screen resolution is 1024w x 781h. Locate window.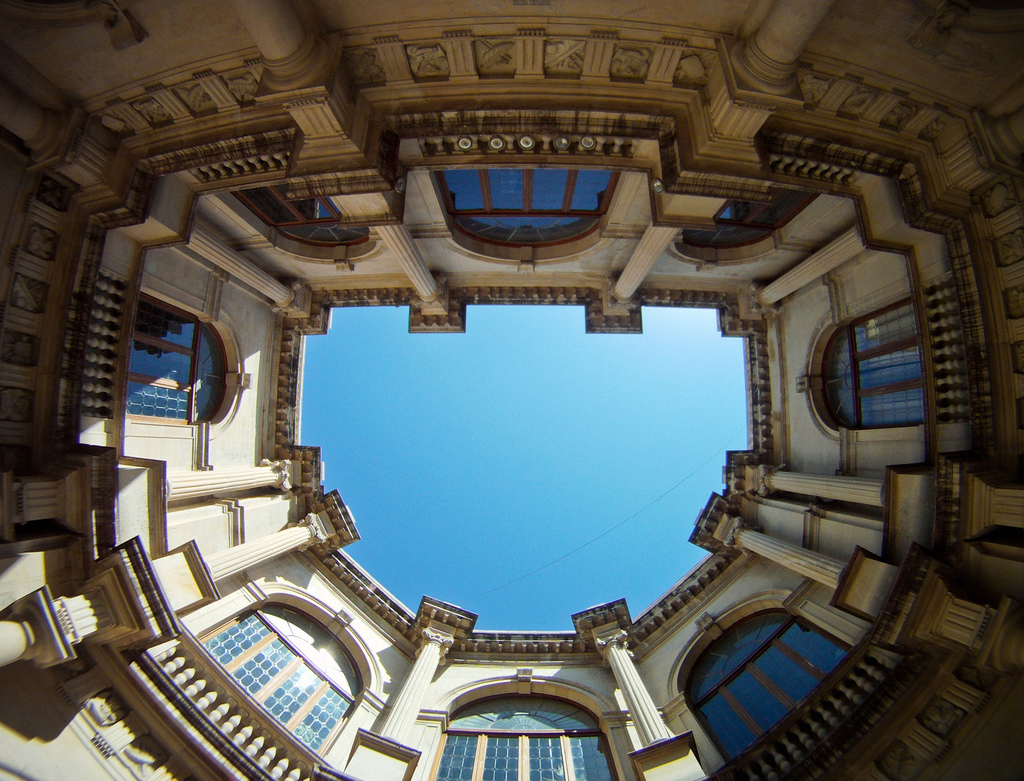
locate(428, 678, 621, 780).
